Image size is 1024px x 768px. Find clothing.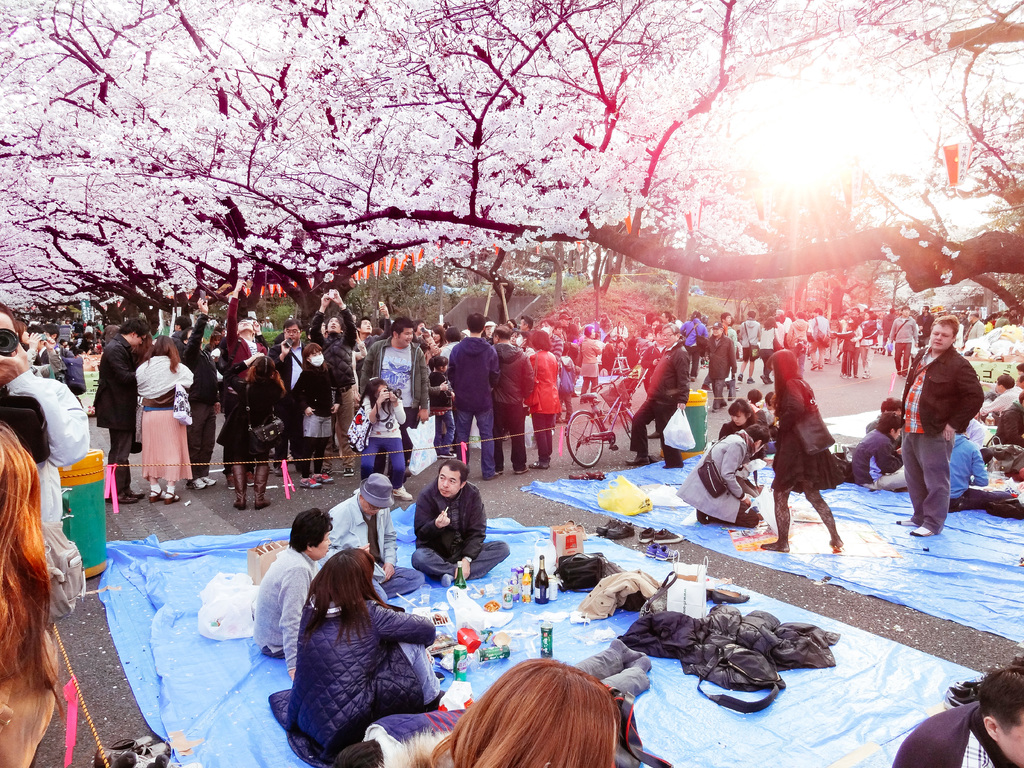
<box>674,320,686,330</box>.
